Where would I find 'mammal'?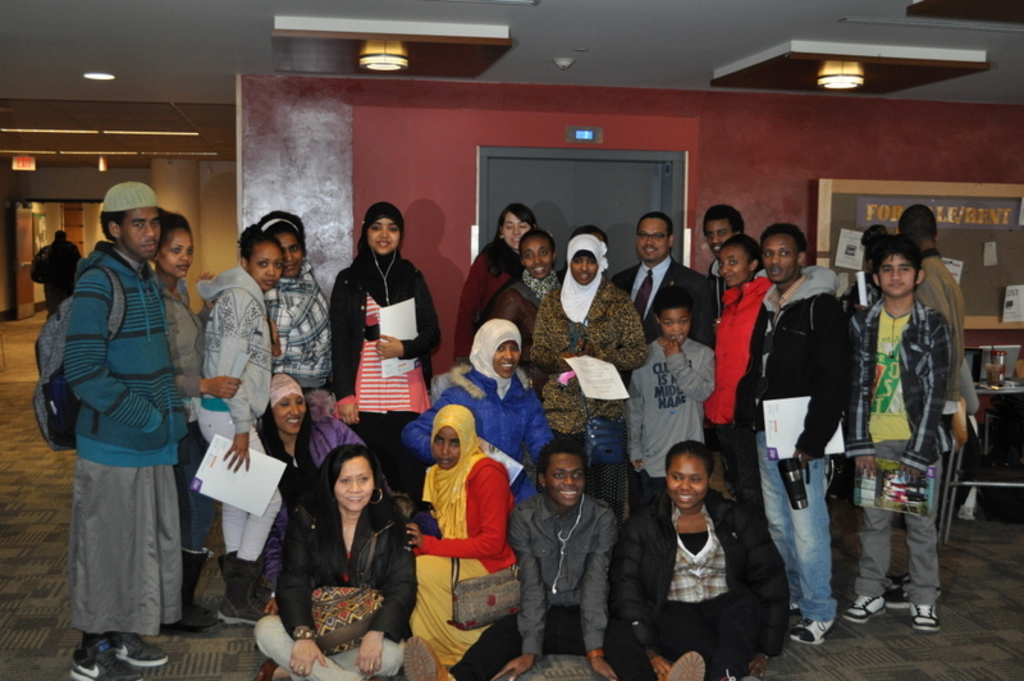
At 637,296,714,550.
